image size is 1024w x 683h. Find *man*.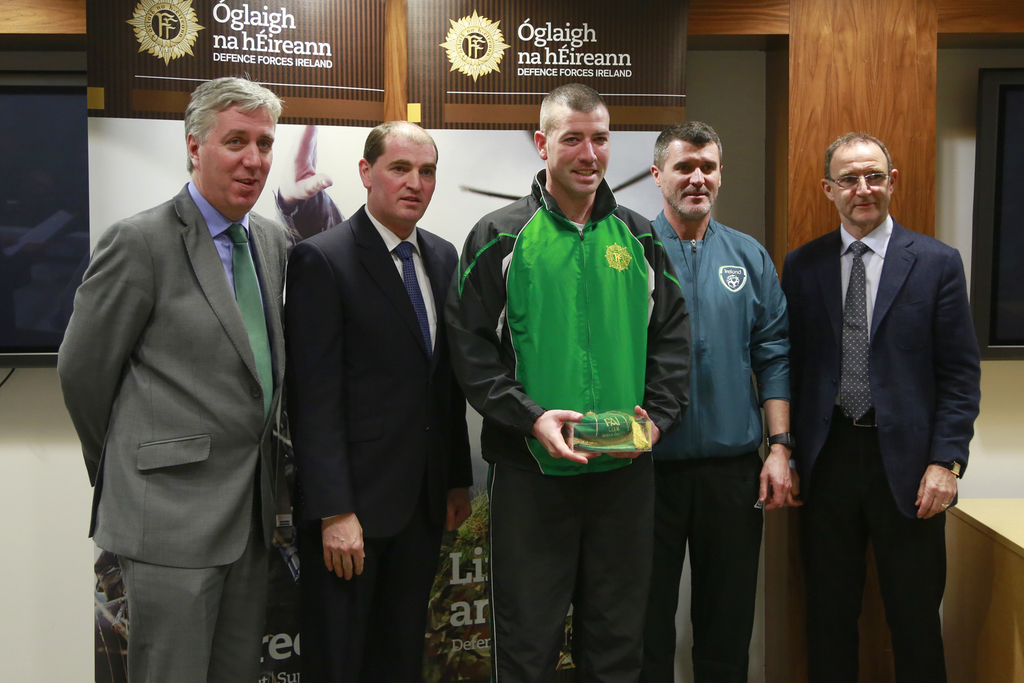
locate(441, 84, 688, 682).
